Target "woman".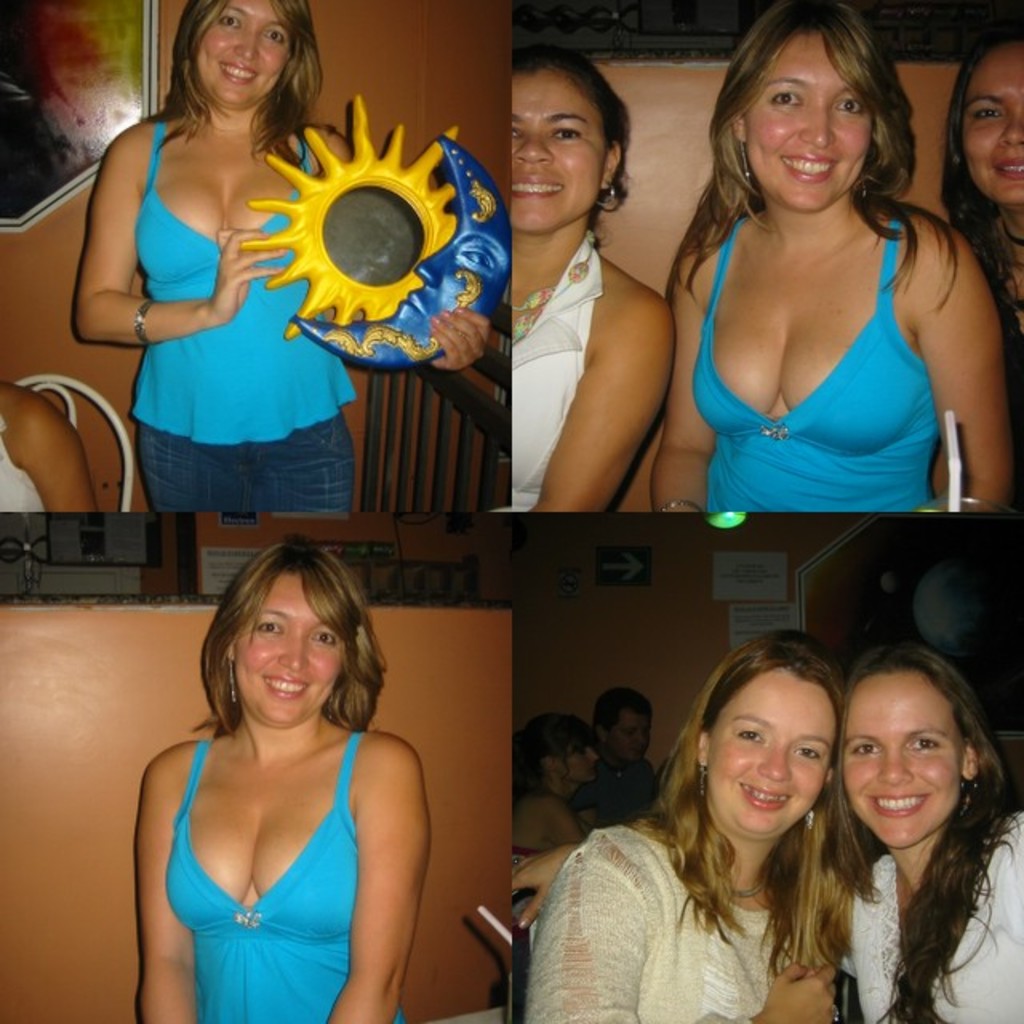
Target region: select_region(74, 0, 502, 509).
